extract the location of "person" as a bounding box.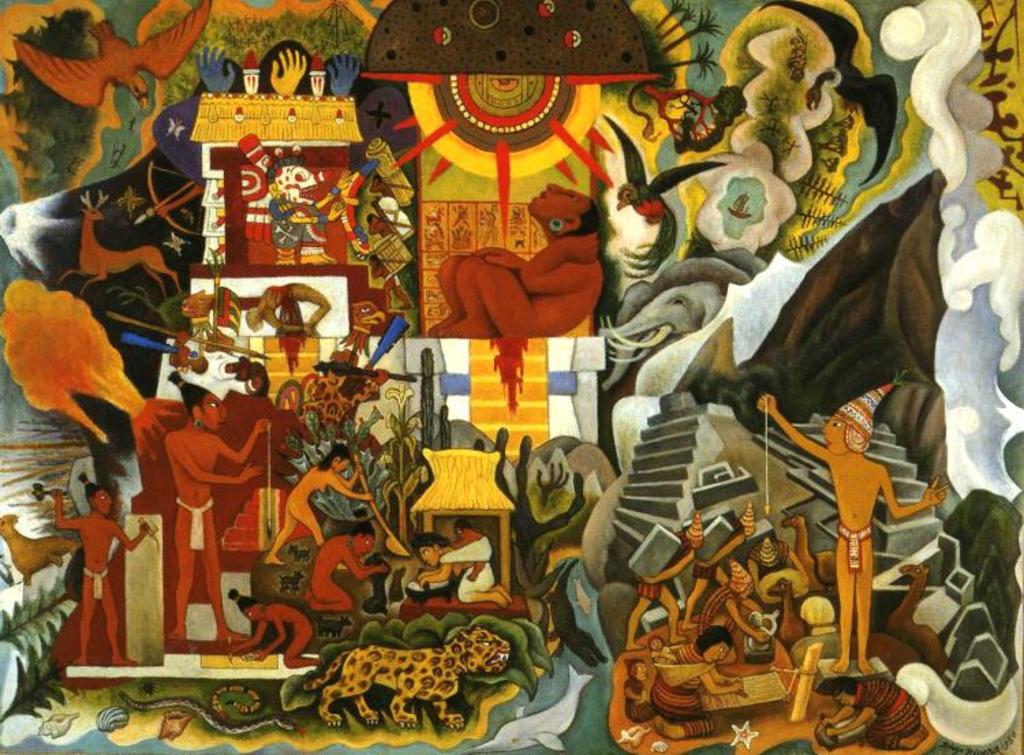
box=[821, 673, 927, 745].
